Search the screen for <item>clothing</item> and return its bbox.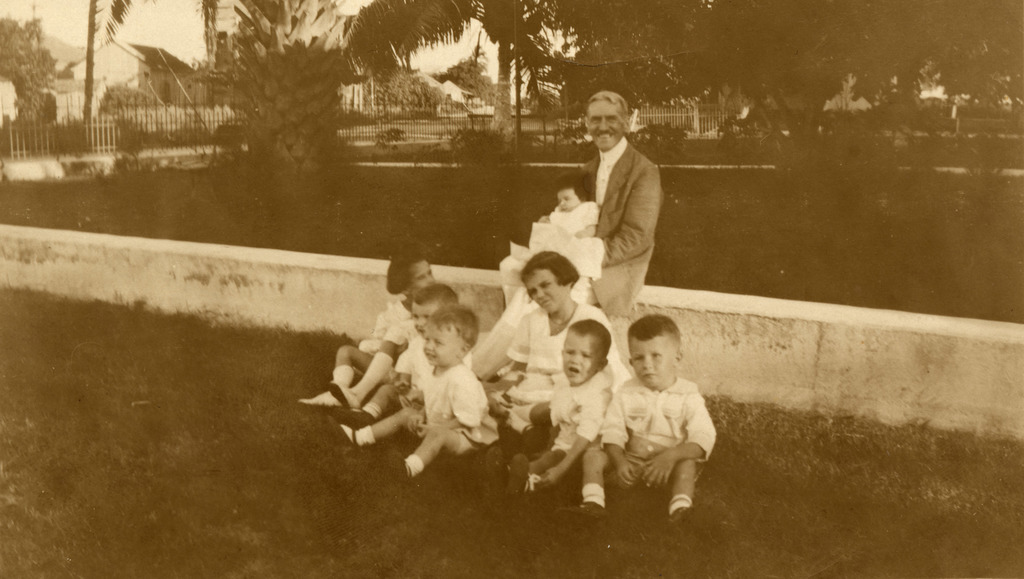
Found: <box>513,199,599,282</box>.
